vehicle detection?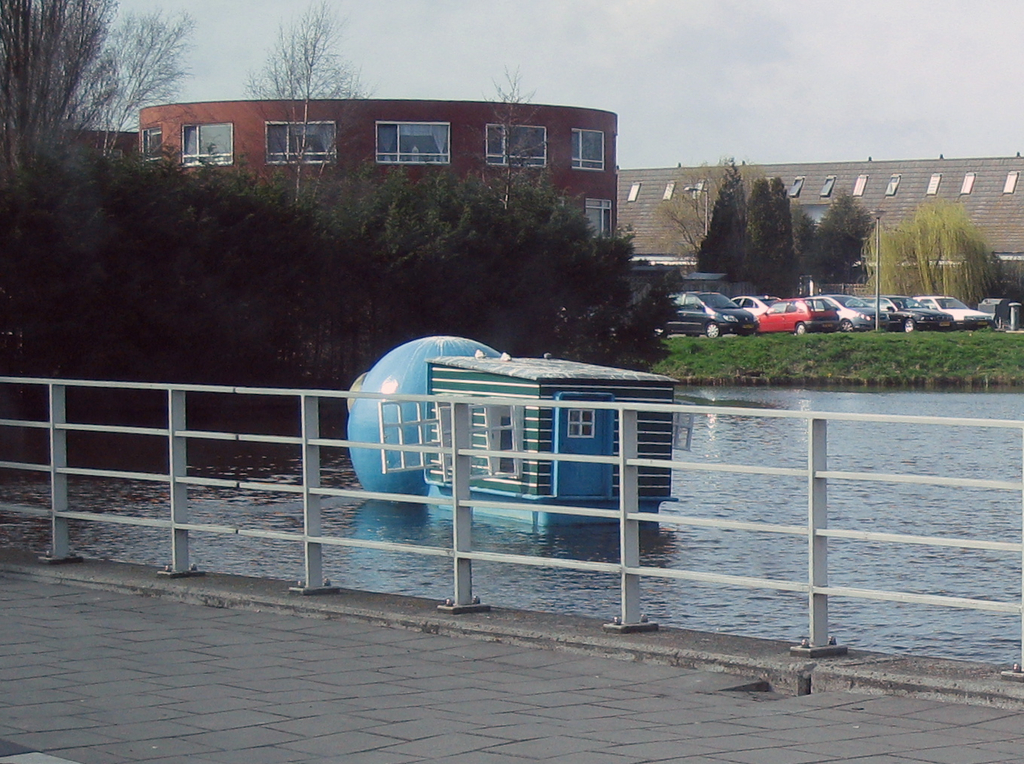
{"left": 813, "top": 284, "right": 893, "bottom": 338}
